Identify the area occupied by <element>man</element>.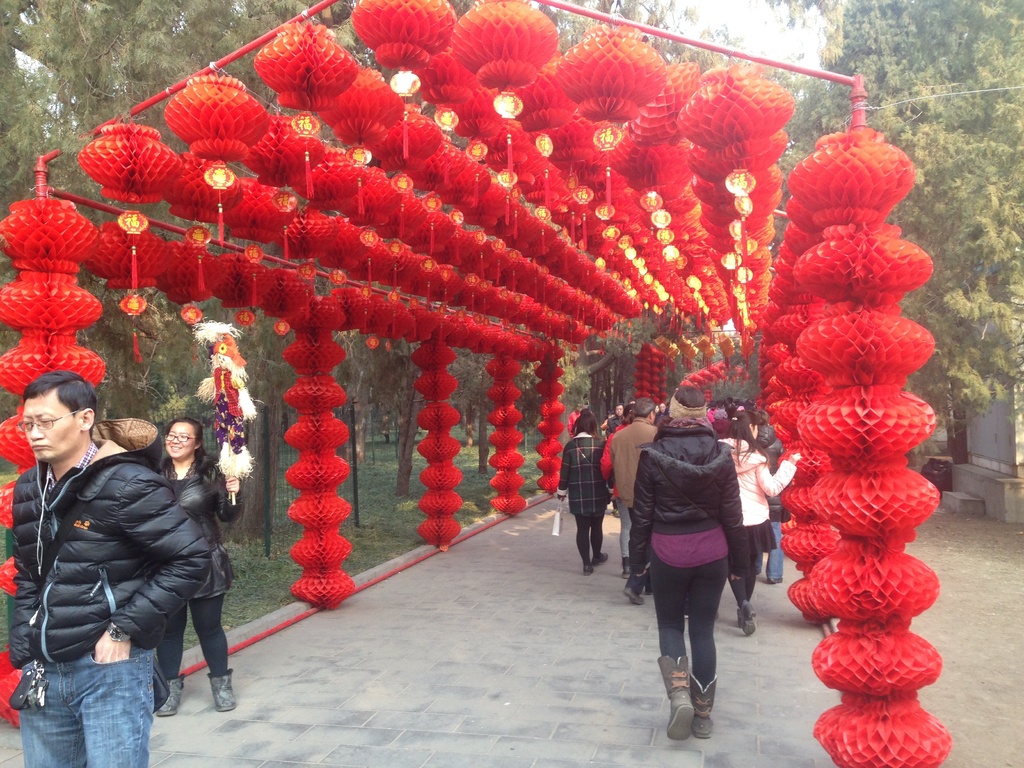
Area: region(610, 397, 657, 580).
